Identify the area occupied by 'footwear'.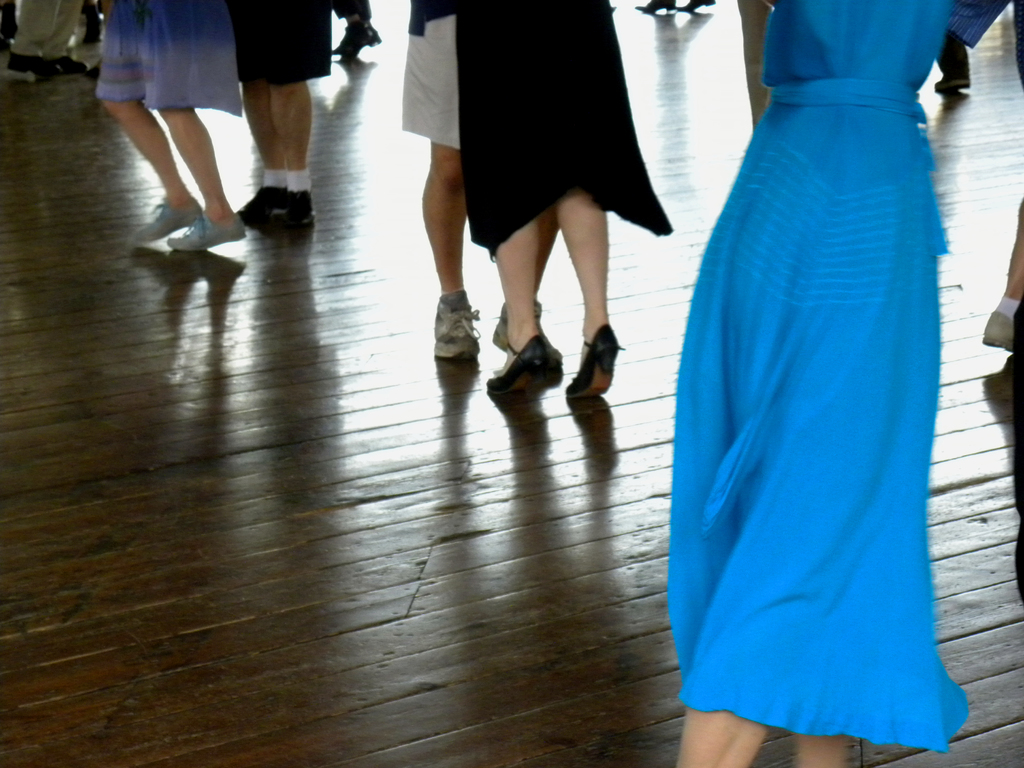
Area: {"x1": 435, "y1": 288, "x2": 479, "y2": 364}.
